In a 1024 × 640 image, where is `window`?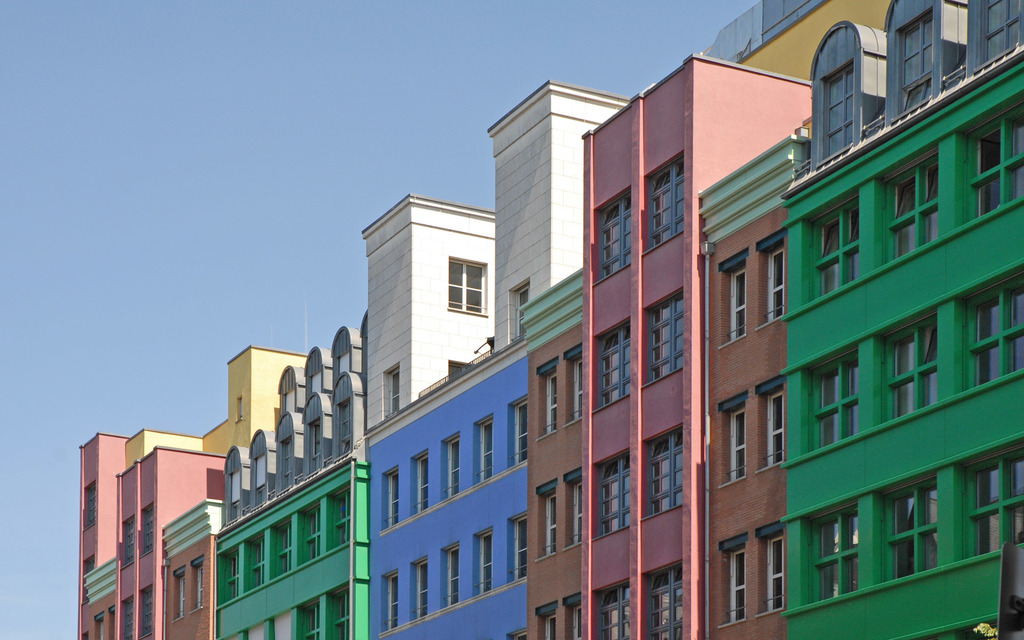
325 486 351 550.
